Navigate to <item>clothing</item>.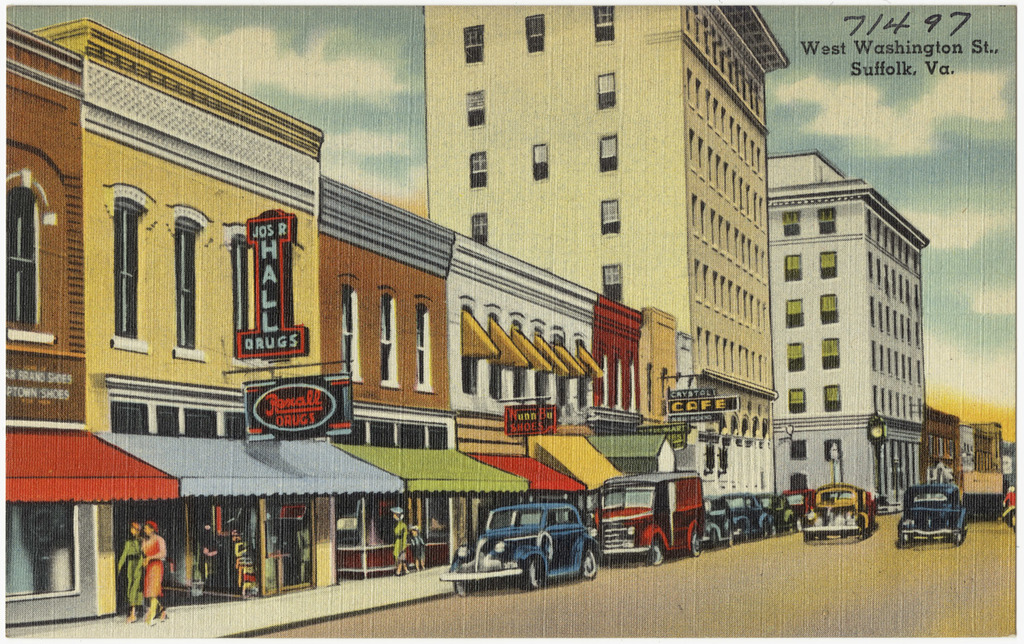
Navigation target: <box>1006,490,1015,516</box>.
